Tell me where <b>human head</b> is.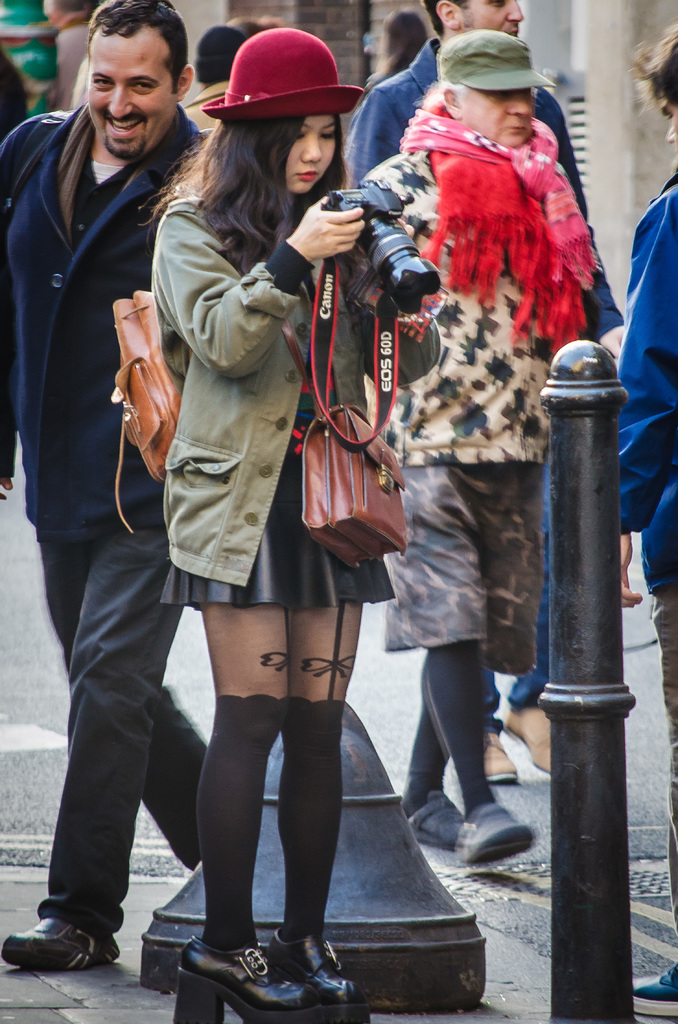
<b>human head</b> is at {"x1": 60, "y1": 4, "x2": 190, "y2": 140}.
